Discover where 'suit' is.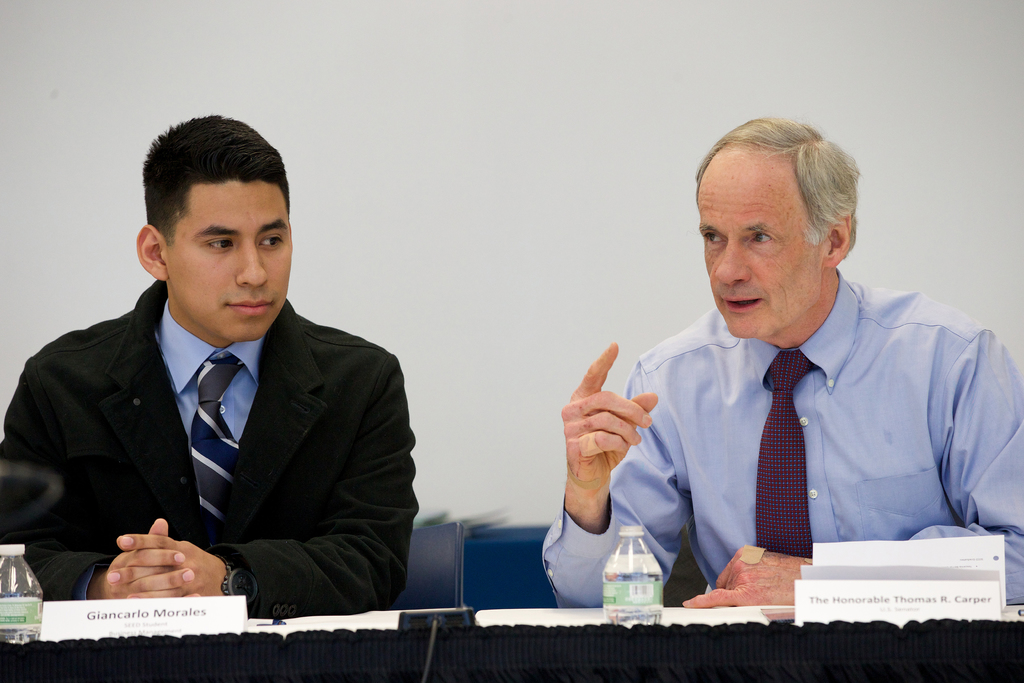
Discovered at left=8, top=295, right=387, bottom=617.
